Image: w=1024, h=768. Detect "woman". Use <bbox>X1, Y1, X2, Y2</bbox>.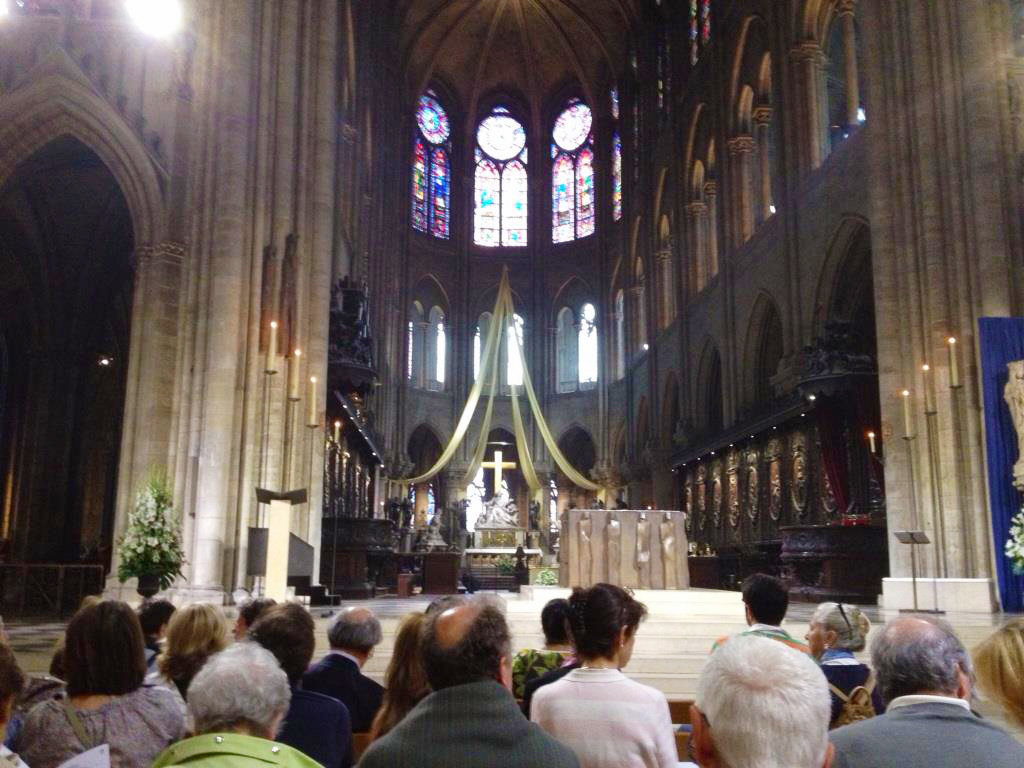
<bbox>13, 603, 182, 767</bbox>.
